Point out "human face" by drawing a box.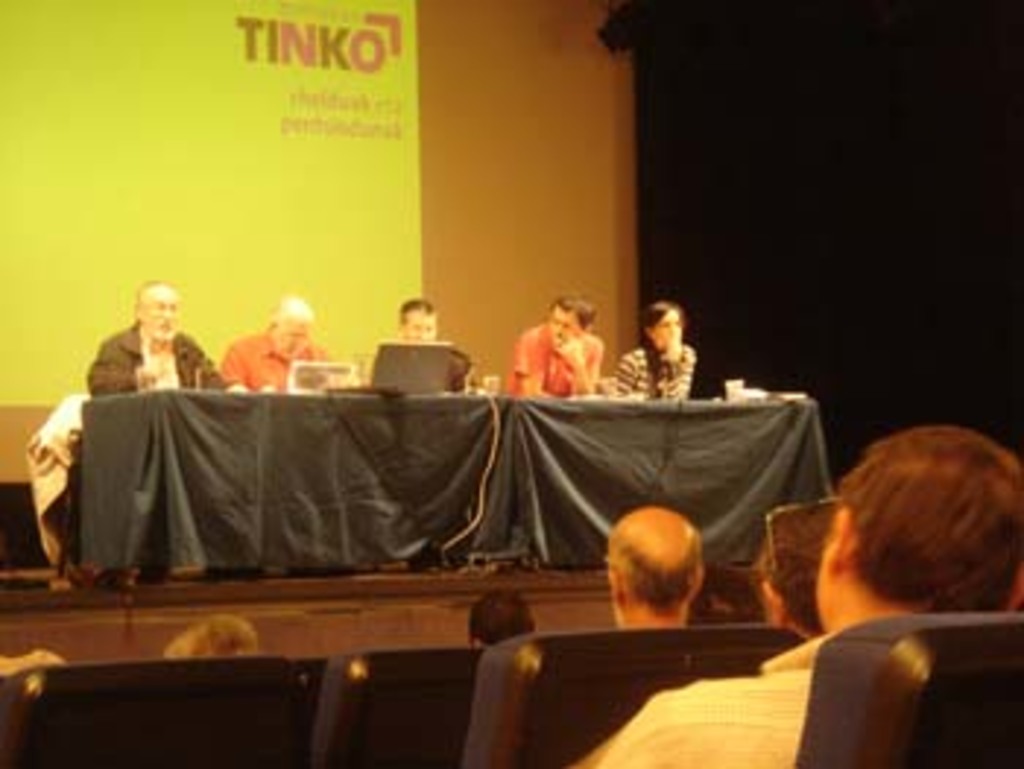
[550,307,582,348].
